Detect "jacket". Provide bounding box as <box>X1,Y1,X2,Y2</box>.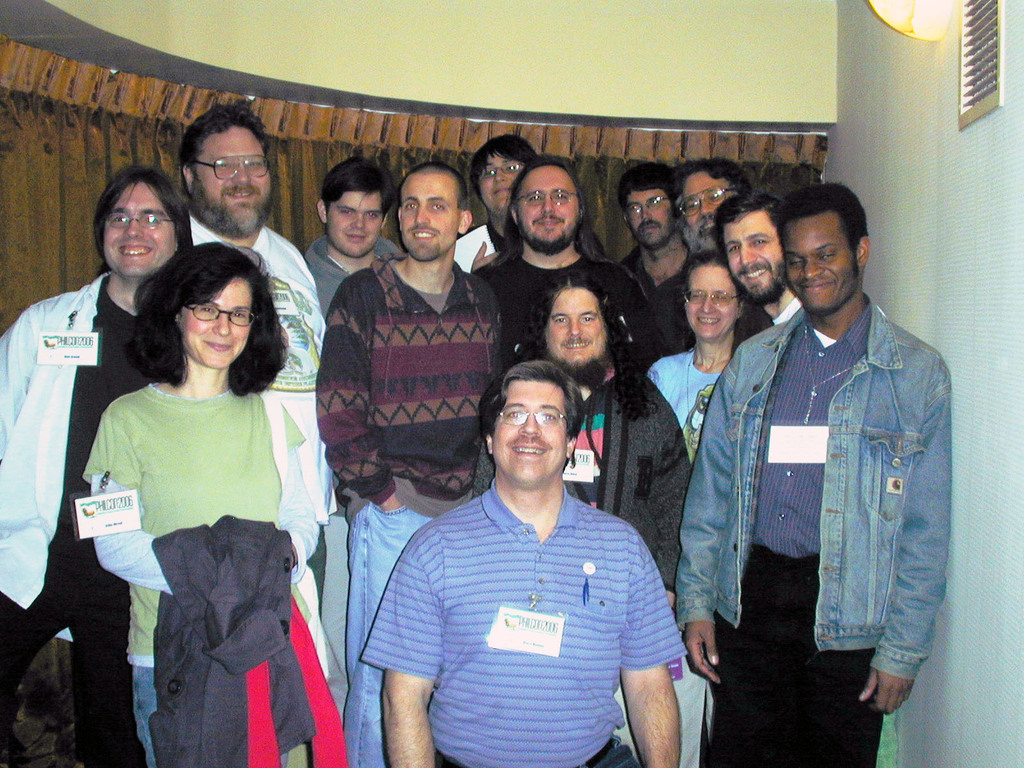
<box>0,269,115,611</box>.
